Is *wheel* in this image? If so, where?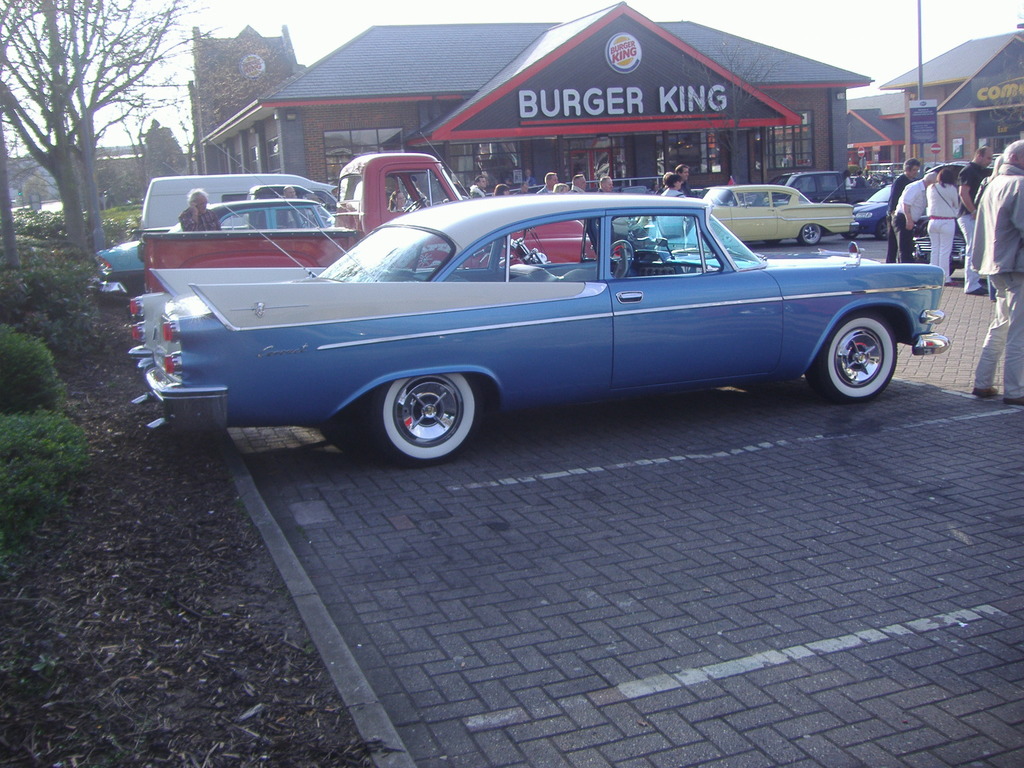
Yes, at <region>876, 220, 887, 241</region>.
